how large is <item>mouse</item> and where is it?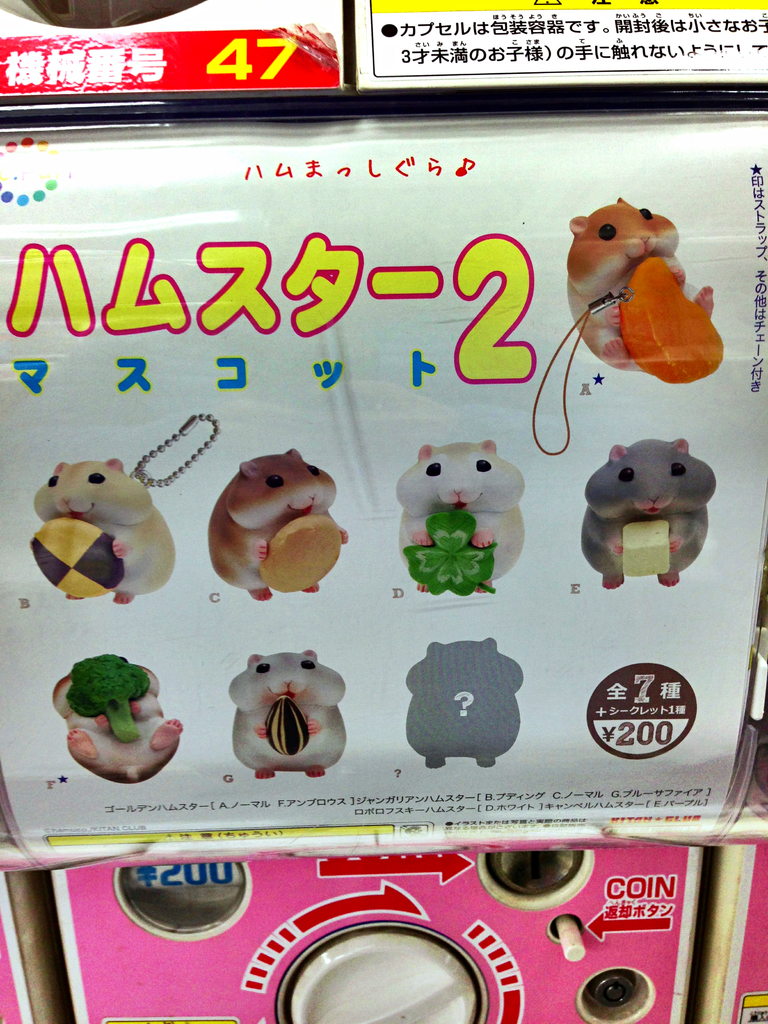
Bounding box: box=[575, 436, 721, 594].
